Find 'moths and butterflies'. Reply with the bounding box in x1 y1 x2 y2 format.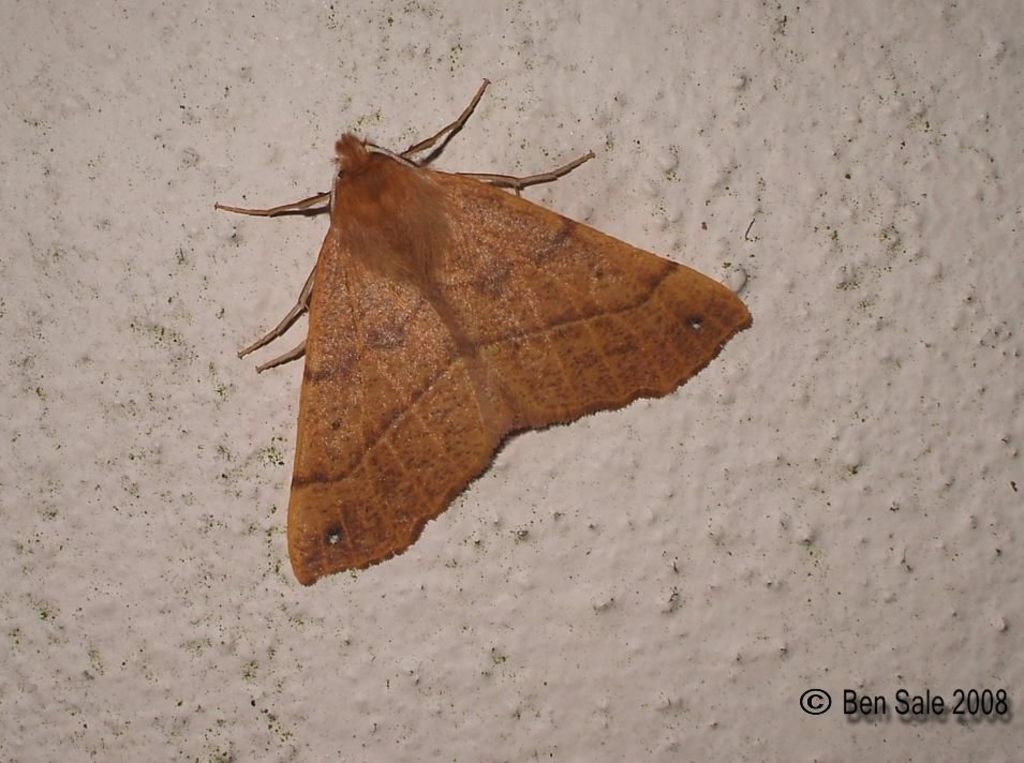
217 75 757 587.
